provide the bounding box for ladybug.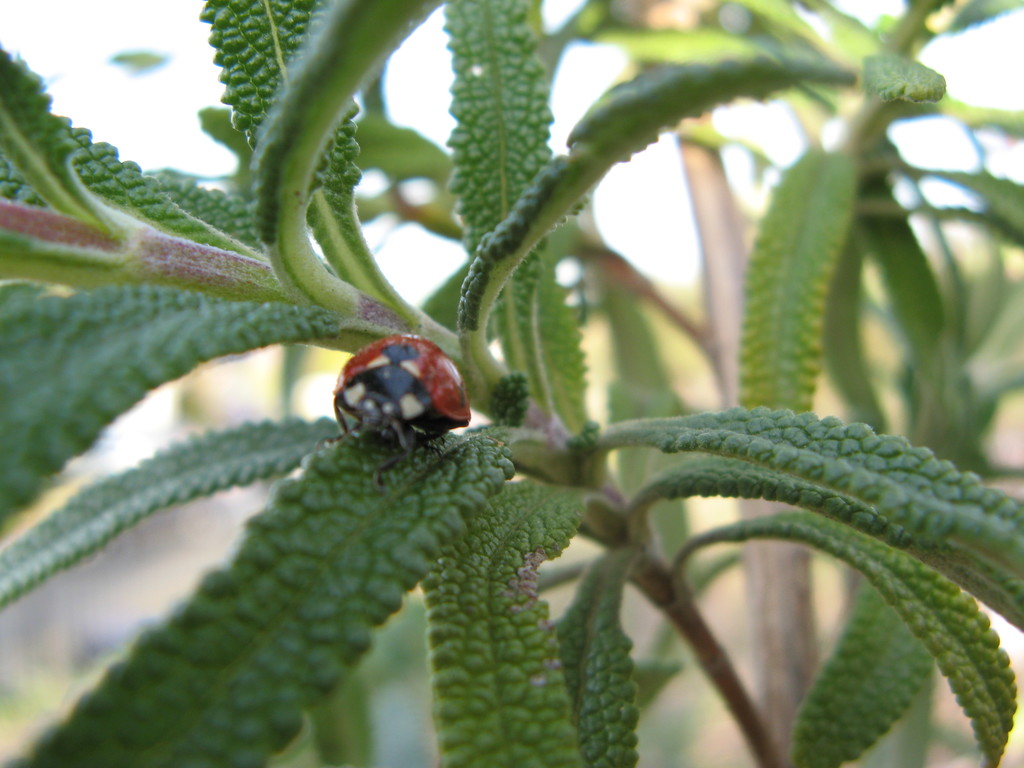
<region>321, 333, 474, 488</region>.
